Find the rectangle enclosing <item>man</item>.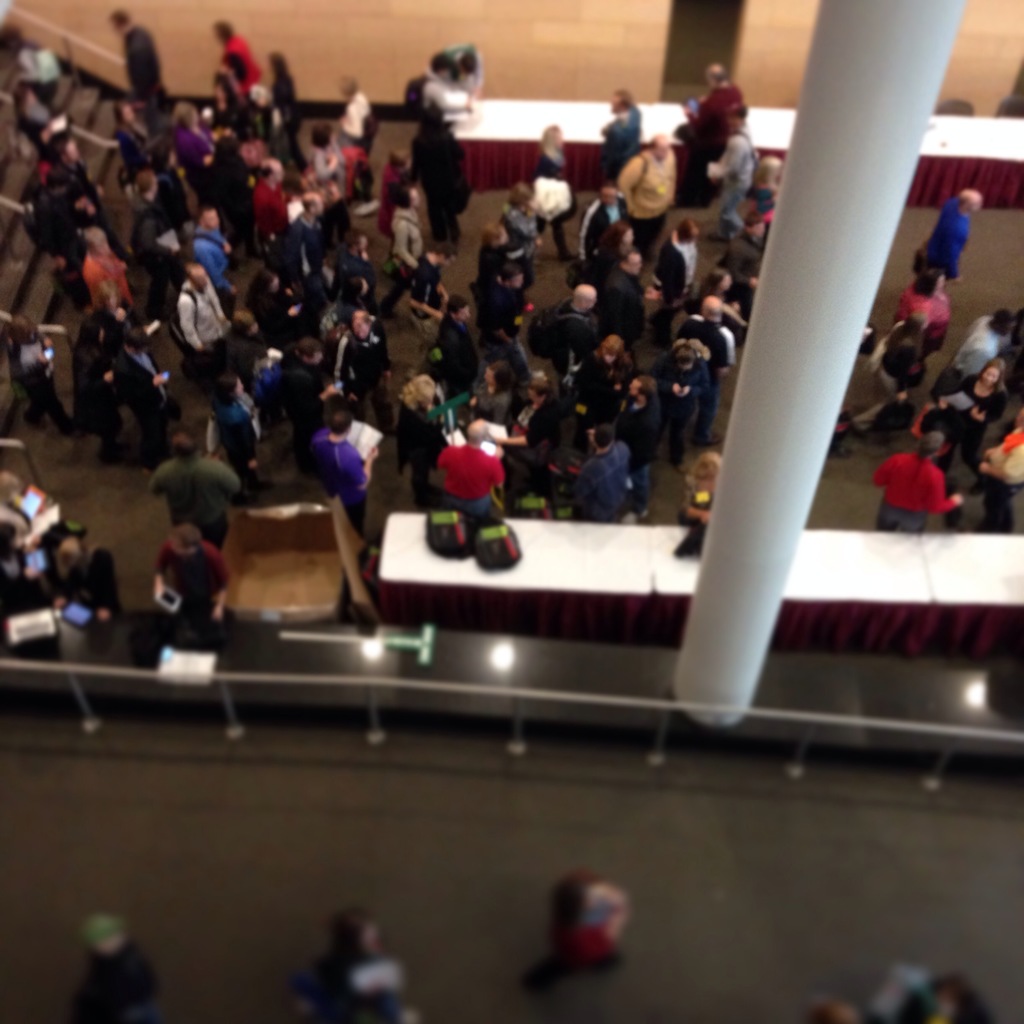
bbox(617, 375, 660, 492).
